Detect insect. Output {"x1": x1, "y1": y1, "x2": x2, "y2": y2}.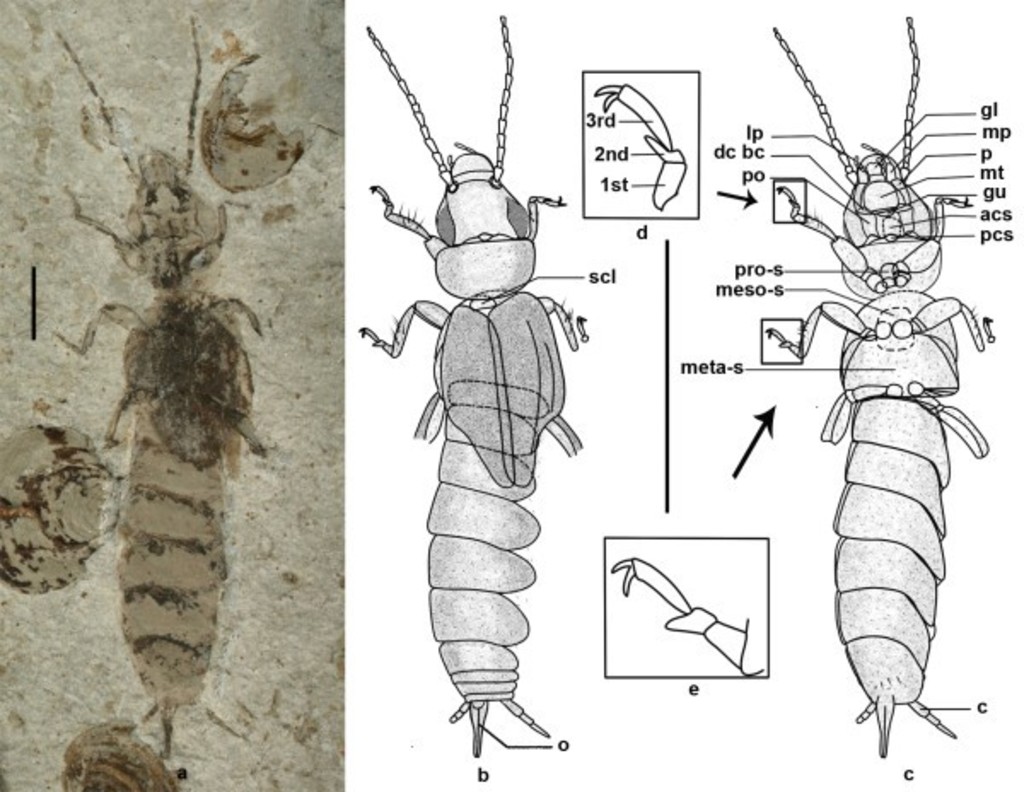
{"x1": 770, "y1": 14, "x2": 988, "y2": 761}.
